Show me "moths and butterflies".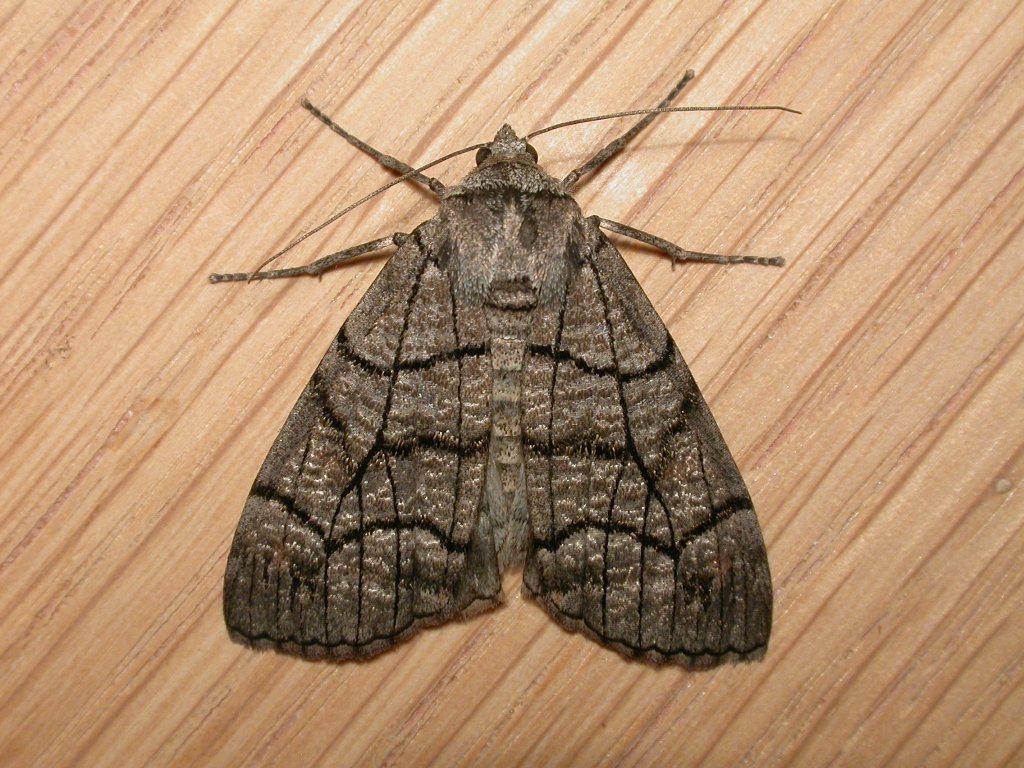
"moths and butterflies" is here: (206,65,803,676).
